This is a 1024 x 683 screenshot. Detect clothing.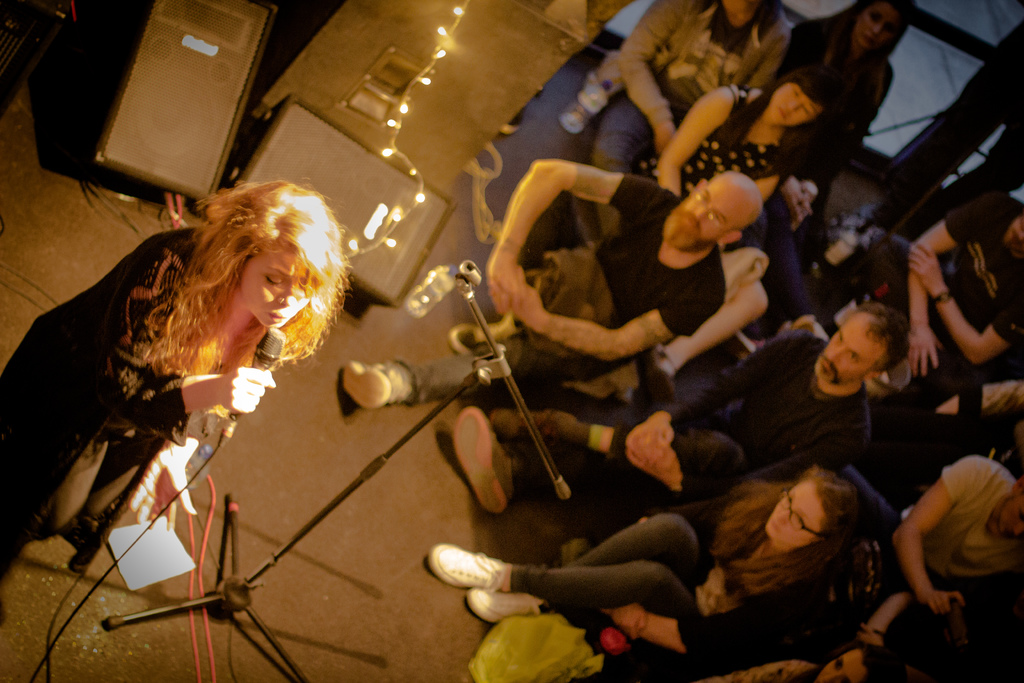
bbox=[688, 330, 876, 484].
